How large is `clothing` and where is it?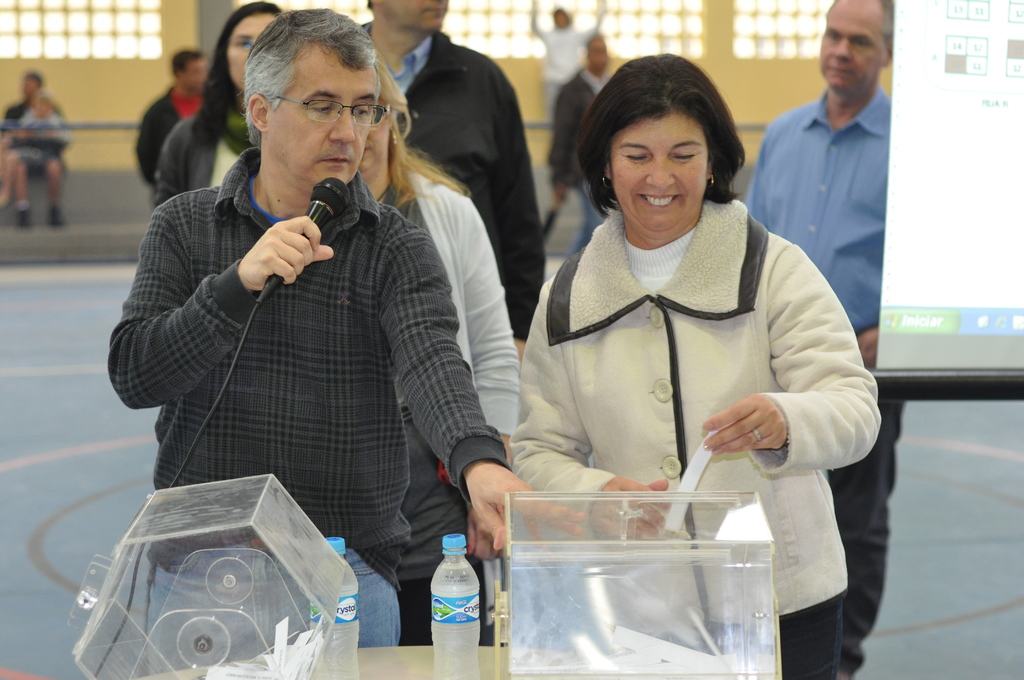
Bounding box: [131,88,210,177].
